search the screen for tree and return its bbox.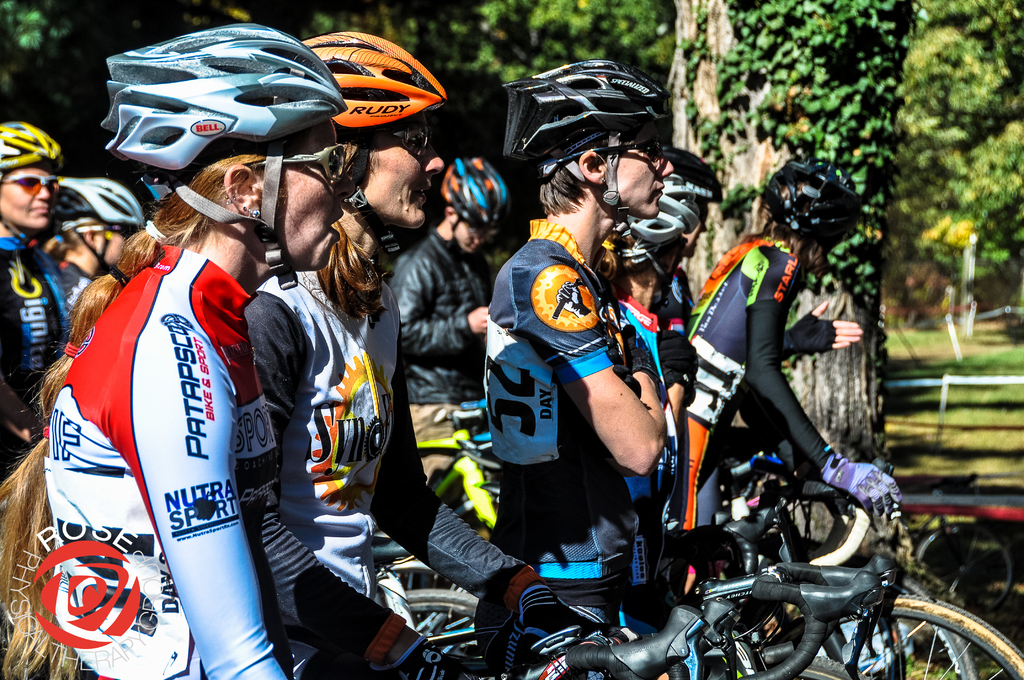
Found: (872, 0, 1023, 336).
